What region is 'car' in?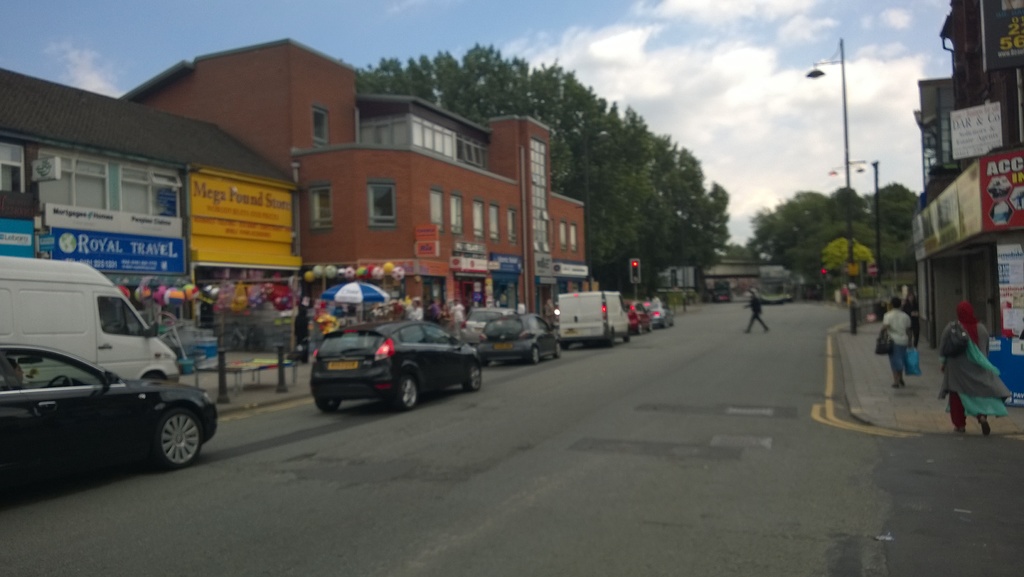
[left=643, top=296, right=669, bottom=327].
